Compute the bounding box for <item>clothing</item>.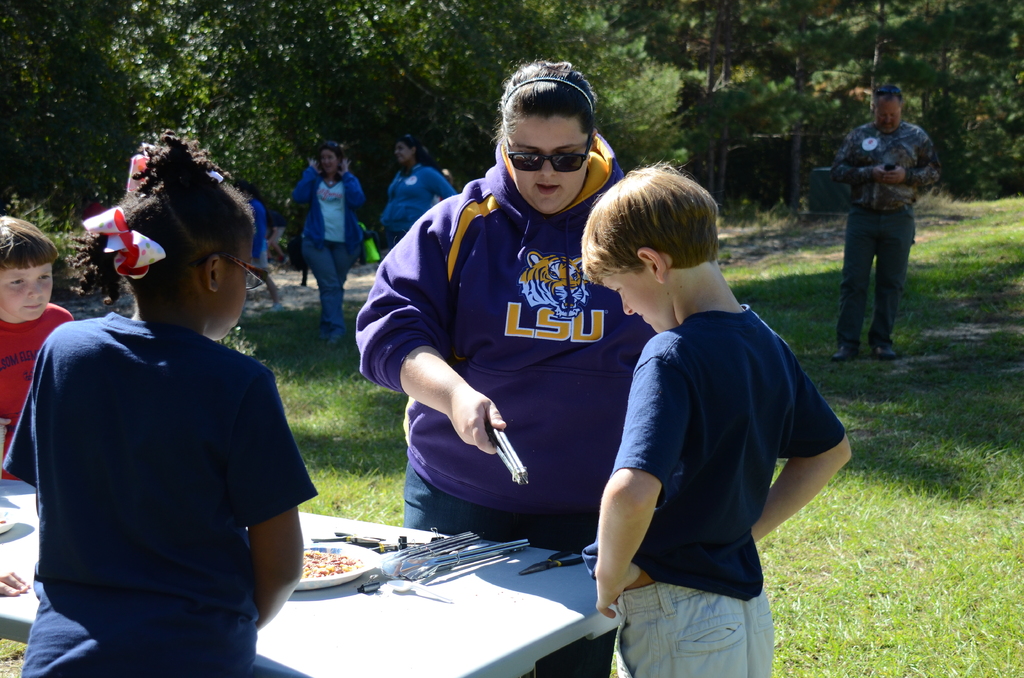
834 120 938 357.
